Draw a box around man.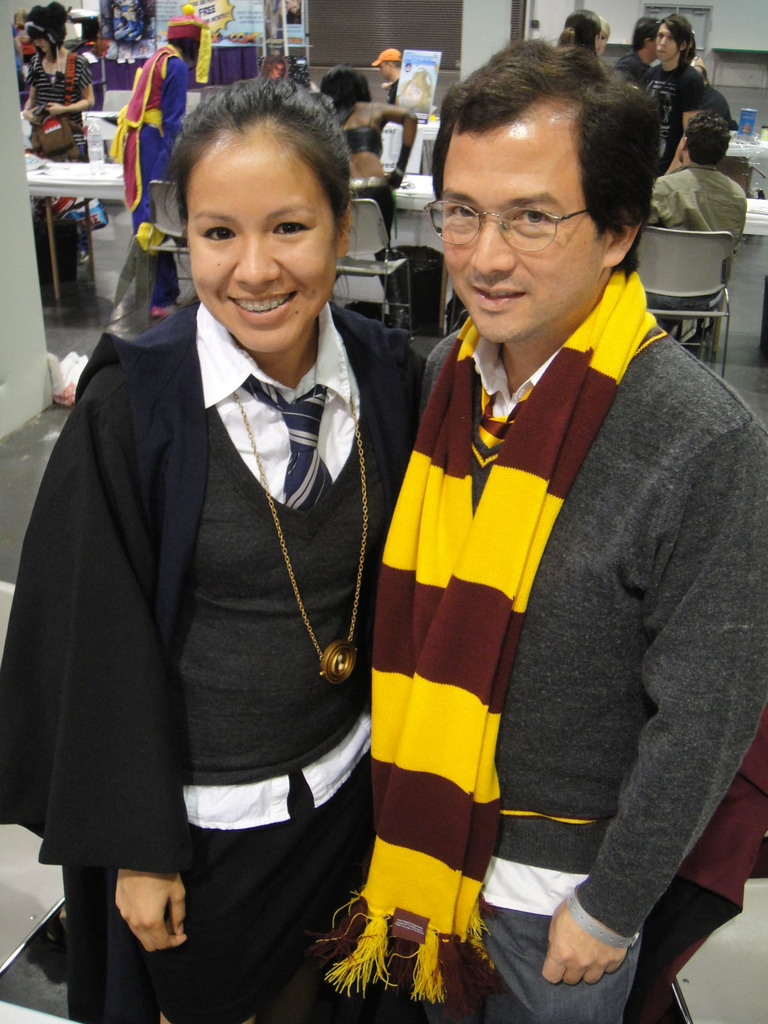
crop(643, 106, 751, 335).
